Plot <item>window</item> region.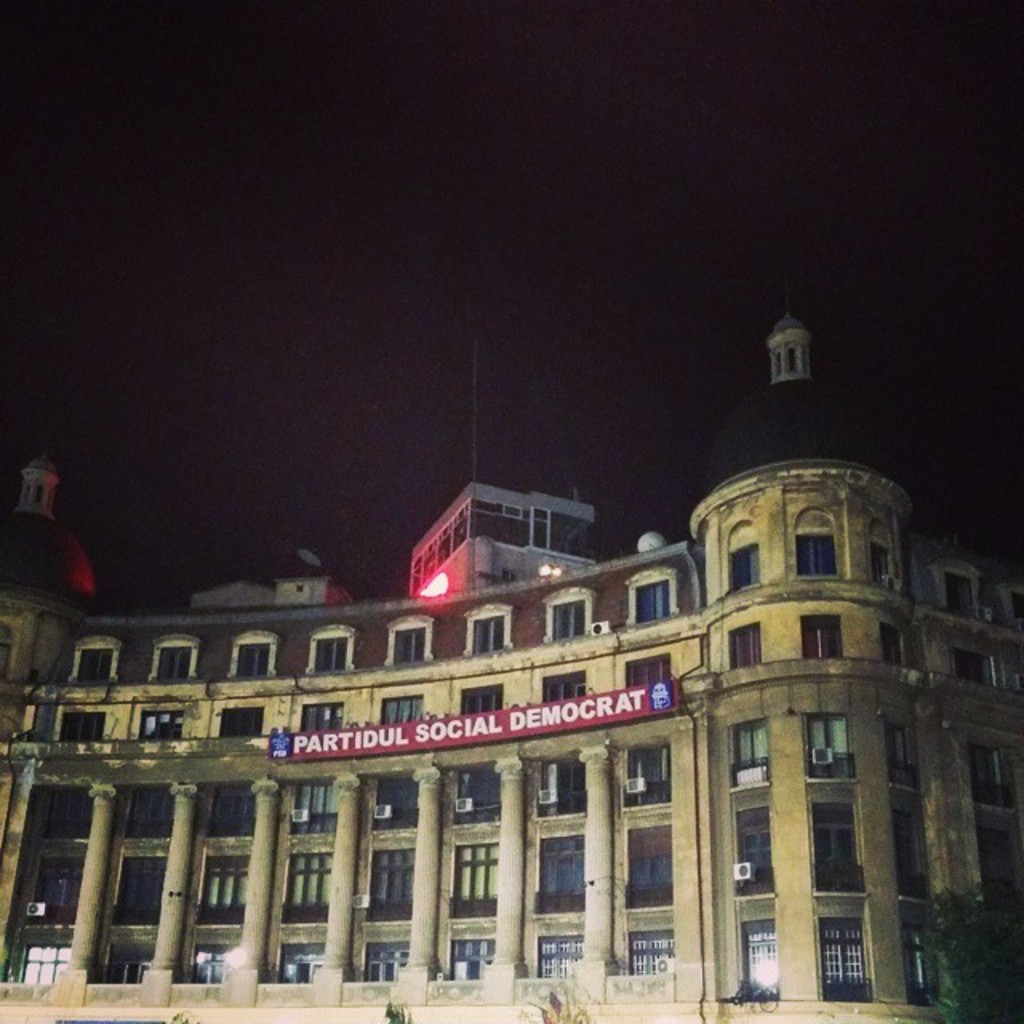
Plotted at {"x1": 616, "y1": 747, "x2": 680, "y2": 814}.
